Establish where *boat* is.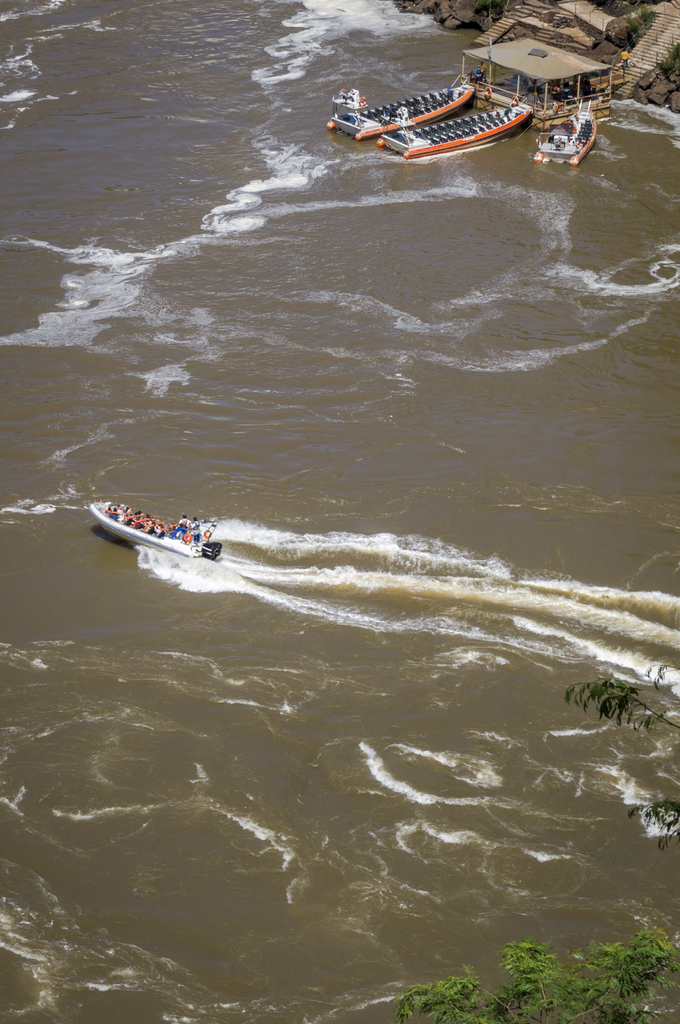
Established at detection(530, 99, 597, 163).
